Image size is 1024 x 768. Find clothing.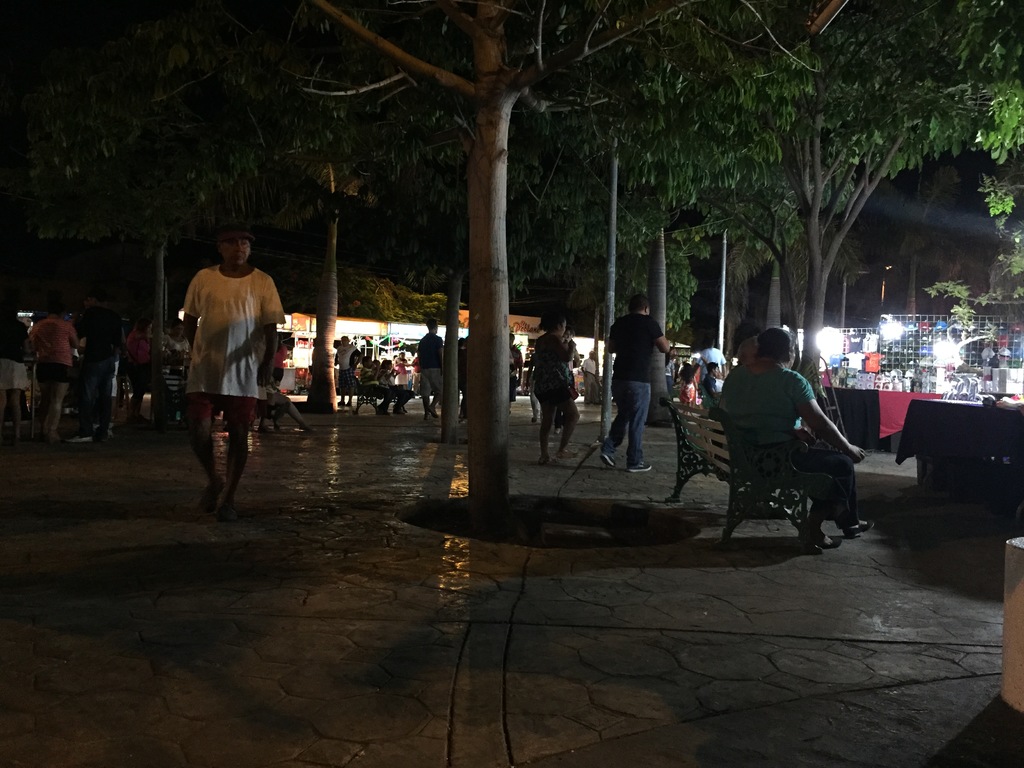
select_region(262, 378, 305, 428).
